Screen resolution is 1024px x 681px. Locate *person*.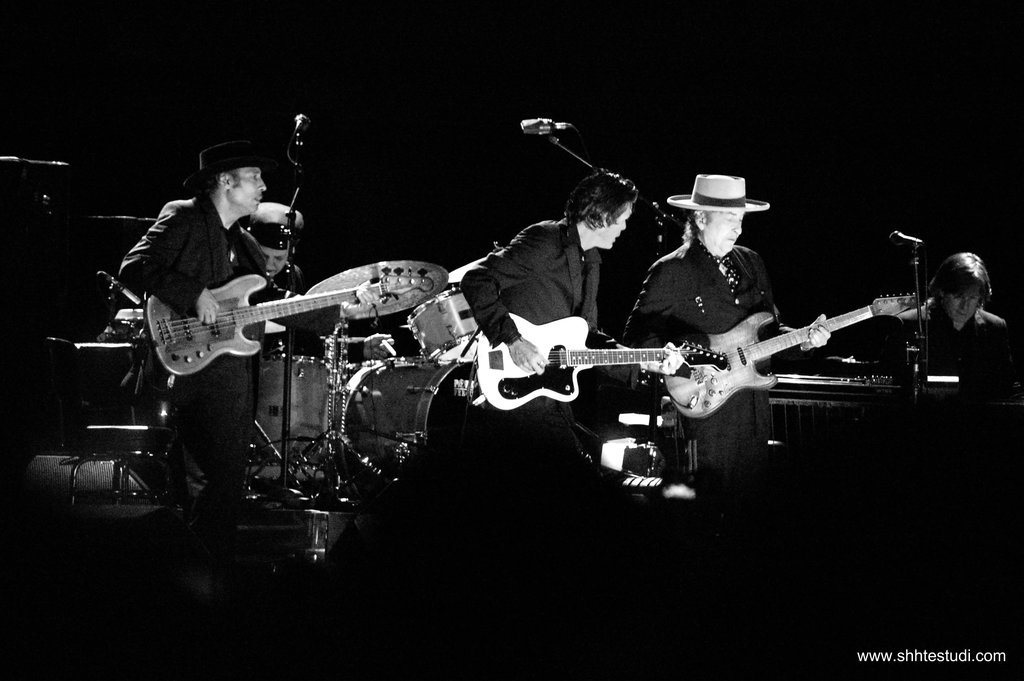
881,243,1020,377.
